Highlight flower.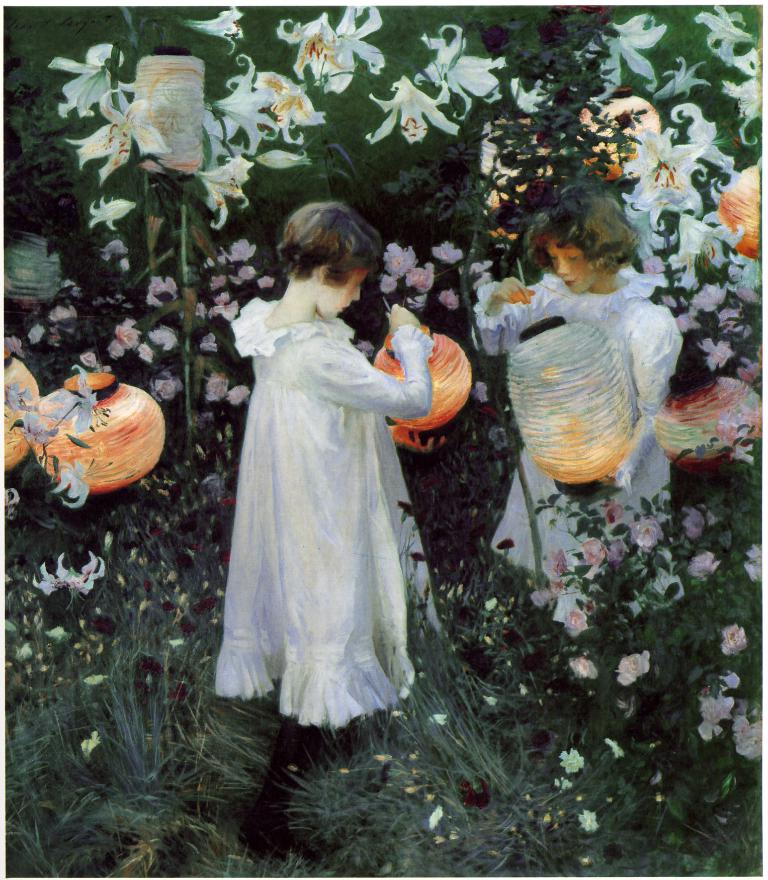
Highlighted region: BBox(87, 198, 138, 231).
